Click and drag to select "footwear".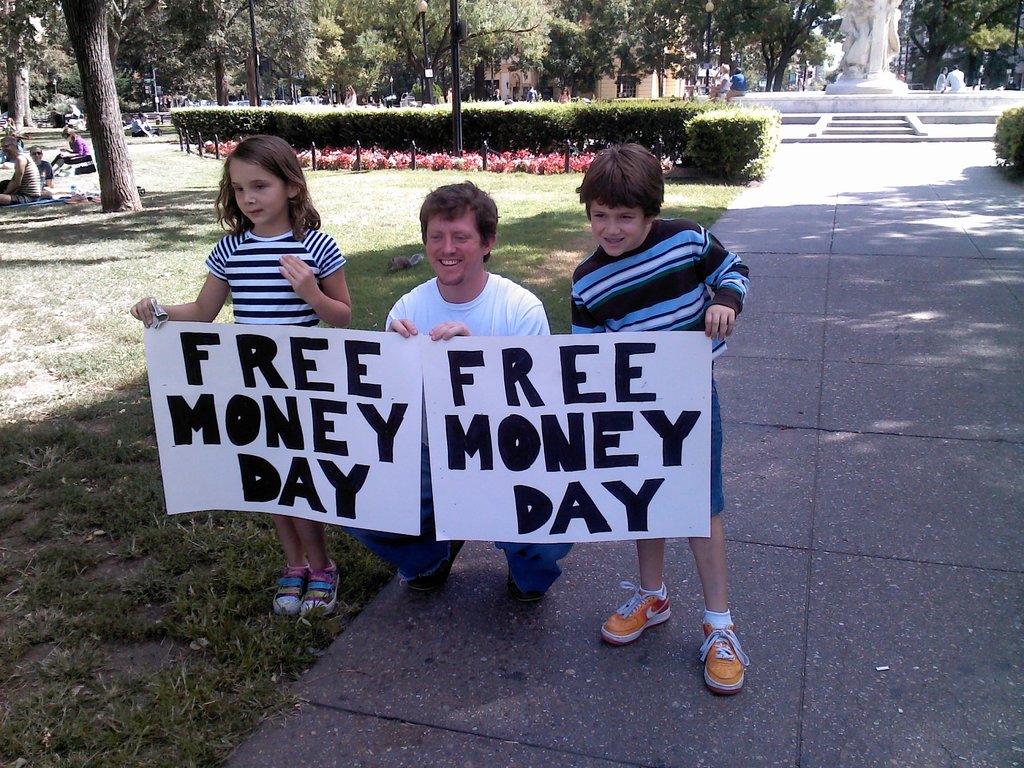
Selection: [left=270, top=560, right=307, bottom=617].
